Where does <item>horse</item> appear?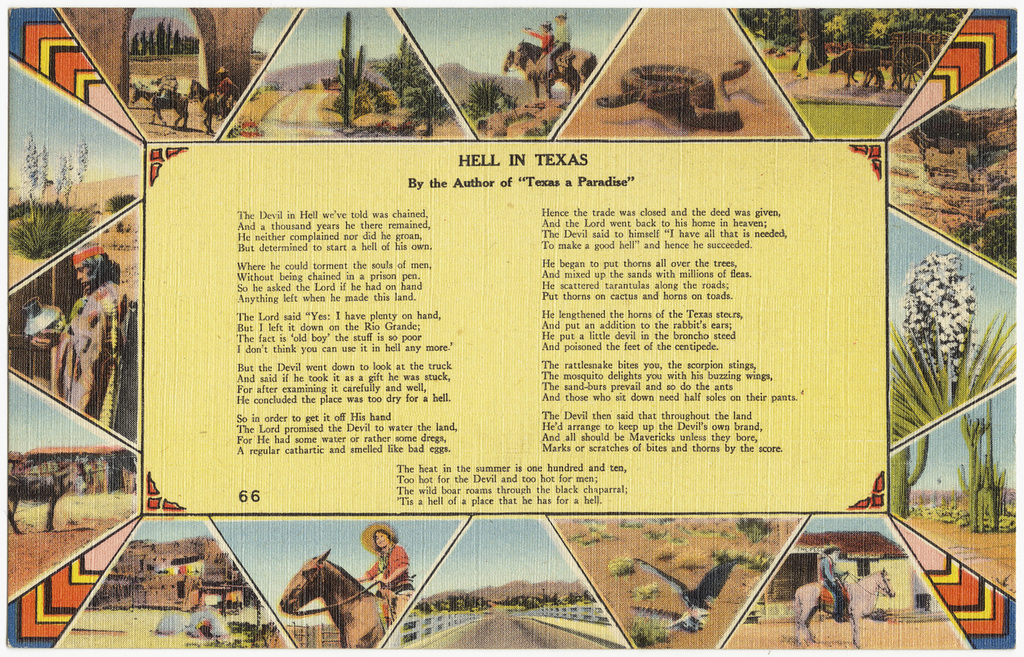
Appears at (left=276, top=549, right=415, bottom=652).
